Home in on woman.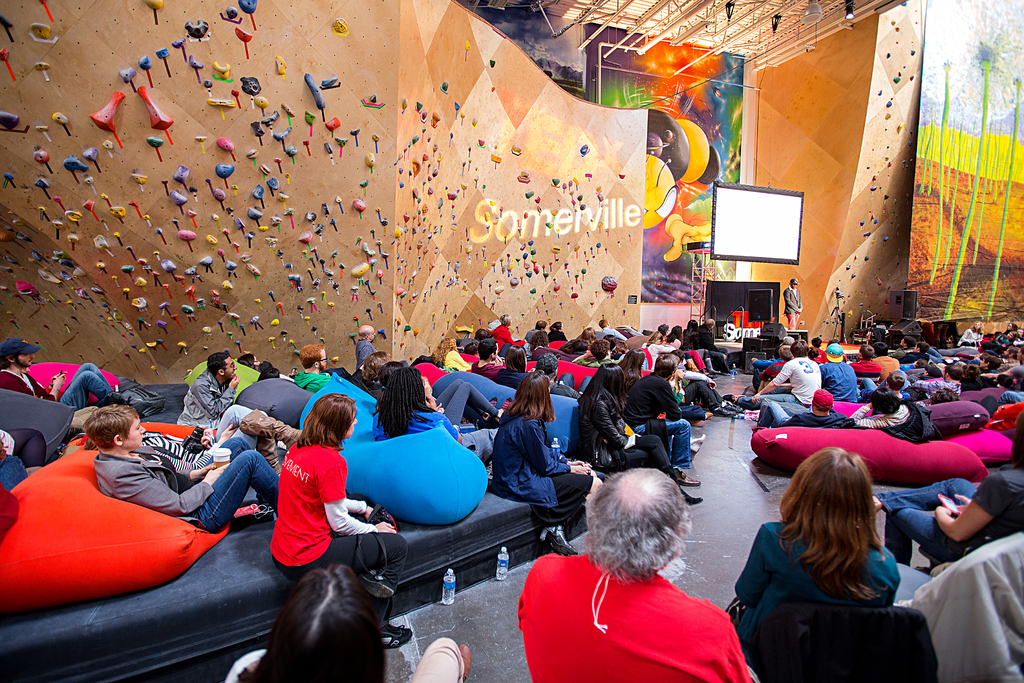
Homed in at 489:341:527:383.
